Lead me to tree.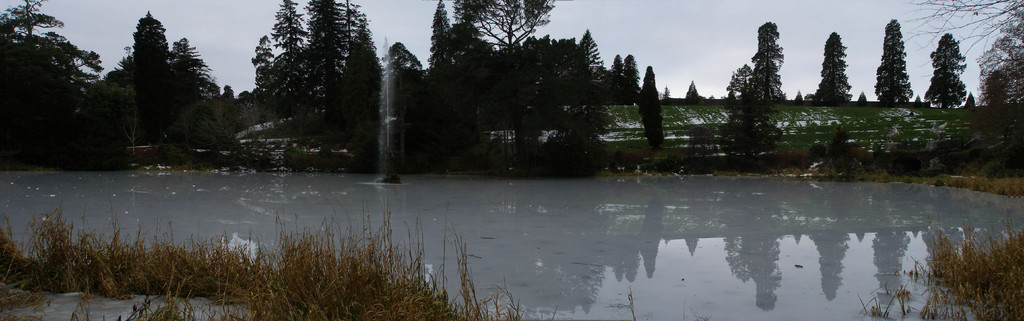
Lead to box=[804, 24, 857, 111].
